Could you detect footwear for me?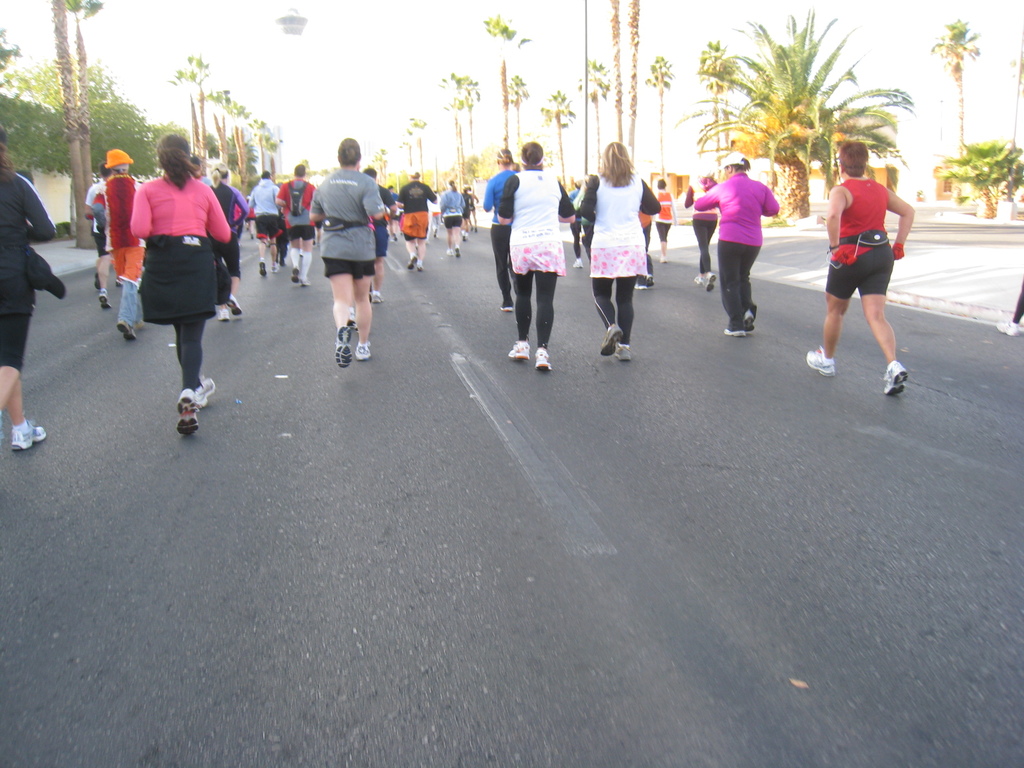
Detection result: box=[573, 257, 583, 268].
